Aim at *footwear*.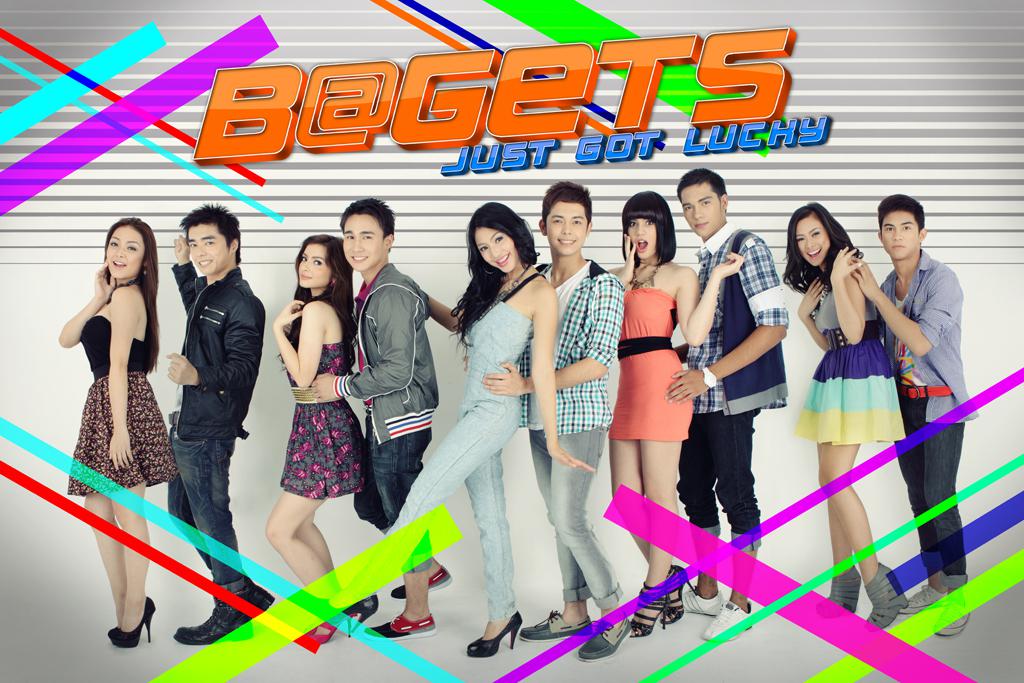
Aimed at [654, 566, 695, 627].
